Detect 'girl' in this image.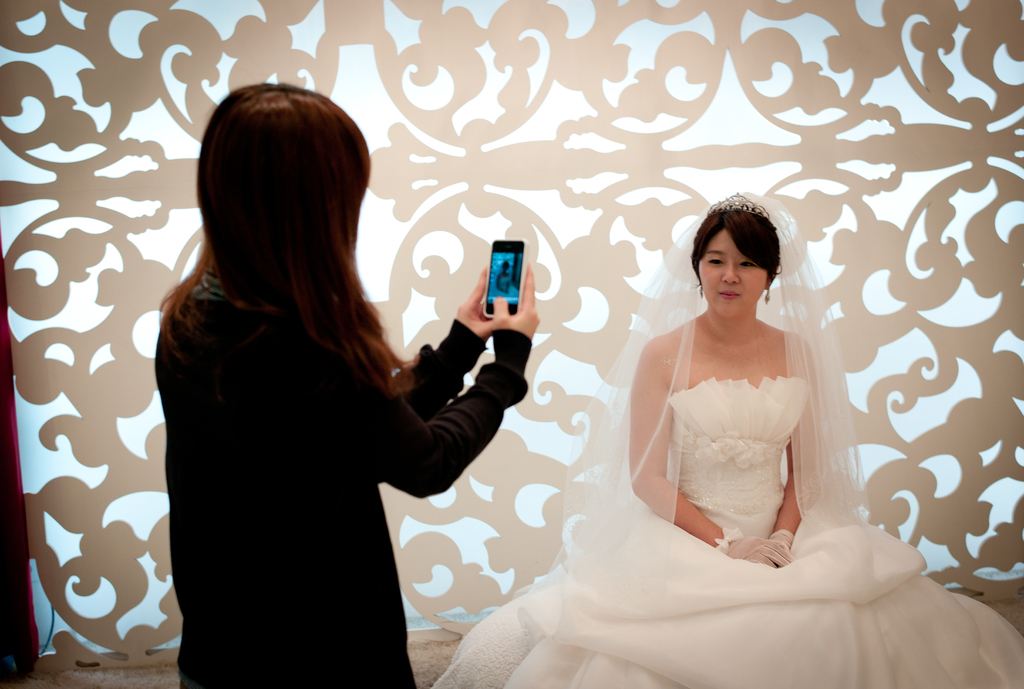
Detection: 435, 191, 1023, 688.
